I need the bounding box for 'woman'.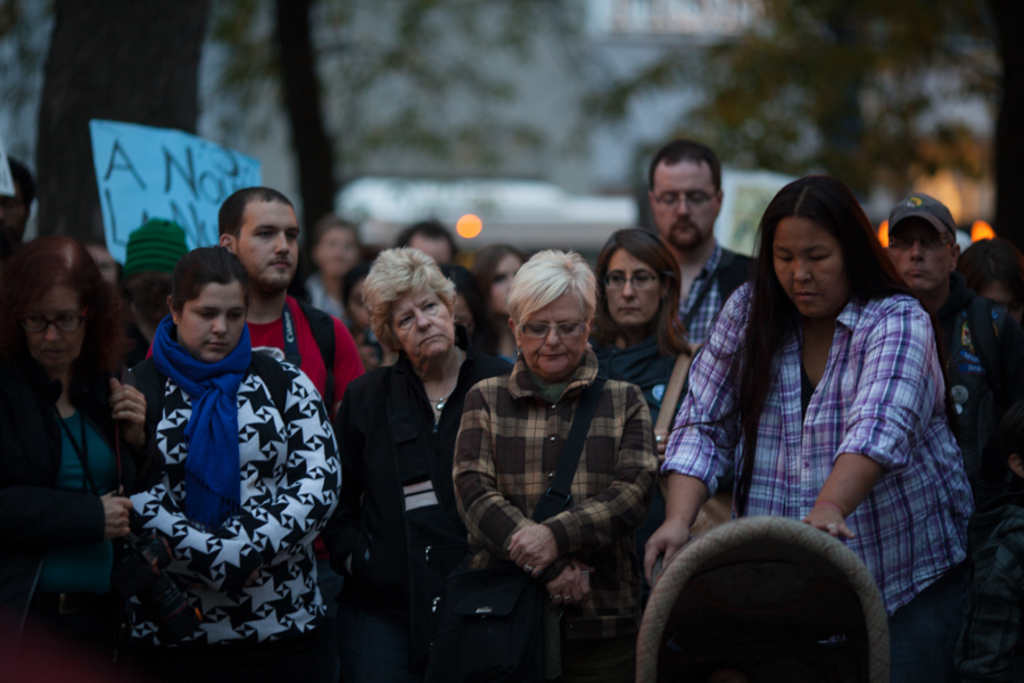
Here it is: locate(479, 247, 523, 368).
